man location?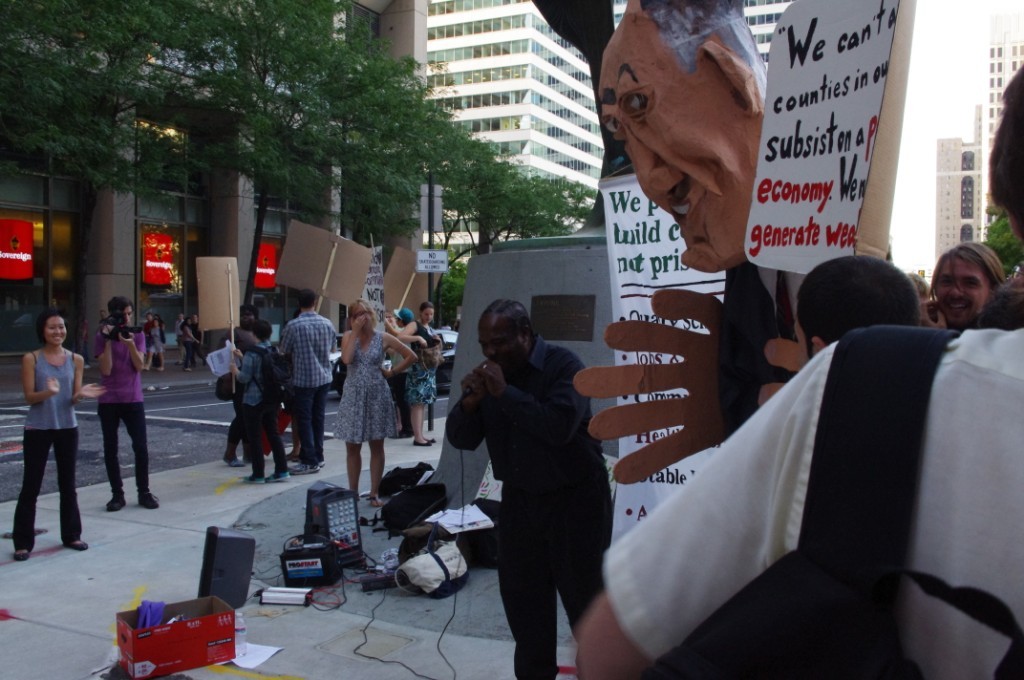
(x1=98, y1=308, x2=109, y2=325)
